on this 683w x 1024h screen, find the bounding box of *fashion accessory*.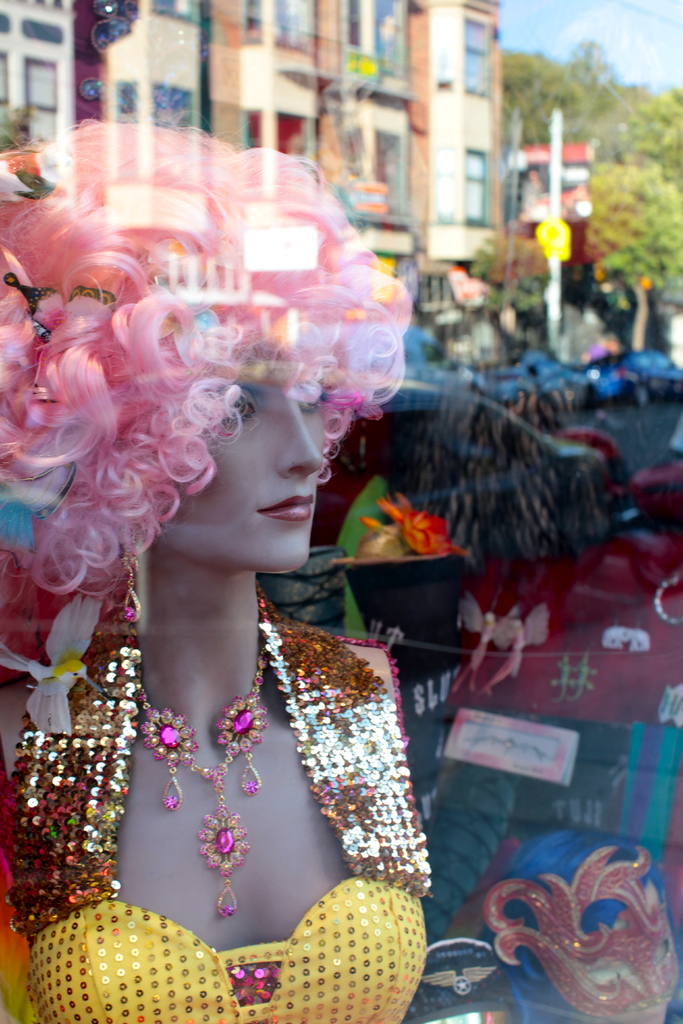
Bounding box: [4,267,114,337].
